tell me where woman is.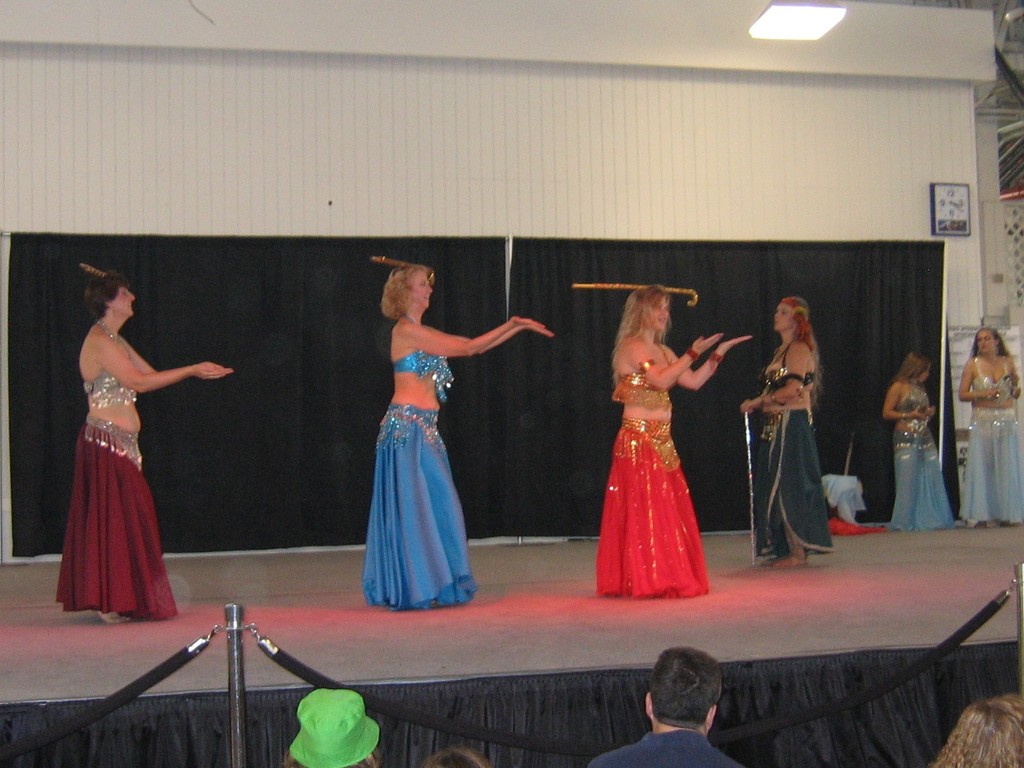
woman is at pyautogui.locateOnScreen(878, 349, 954, 532).
